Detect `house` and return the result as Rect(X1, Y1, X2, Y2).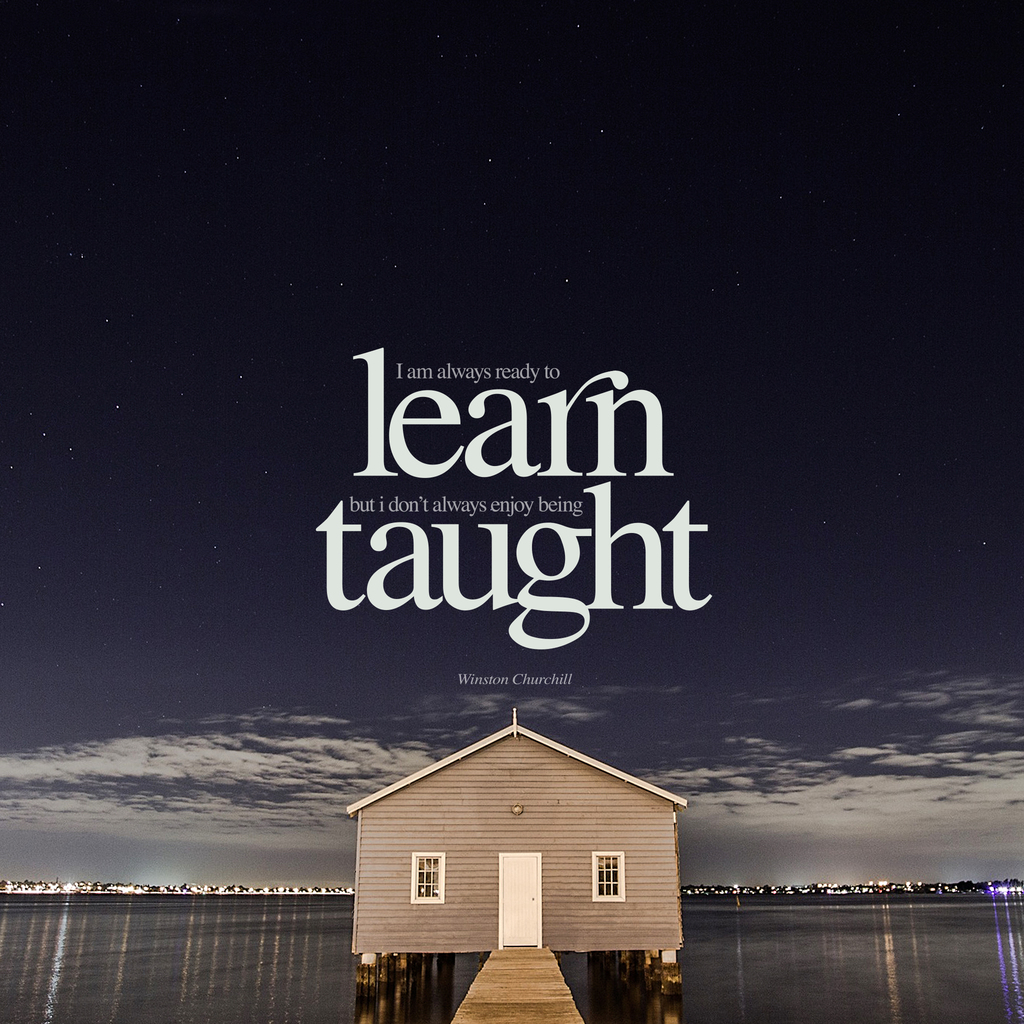
Rect(353, 737, 717, 937).
